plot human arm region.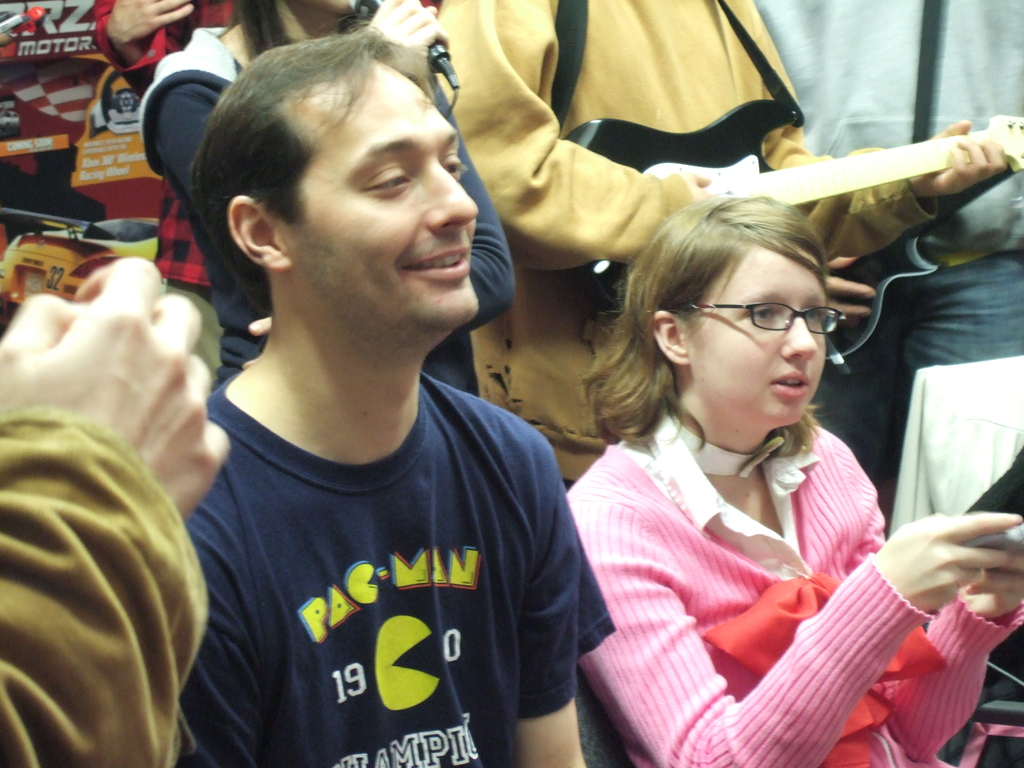
Plotted at rect(440, 0, 886, 295).
